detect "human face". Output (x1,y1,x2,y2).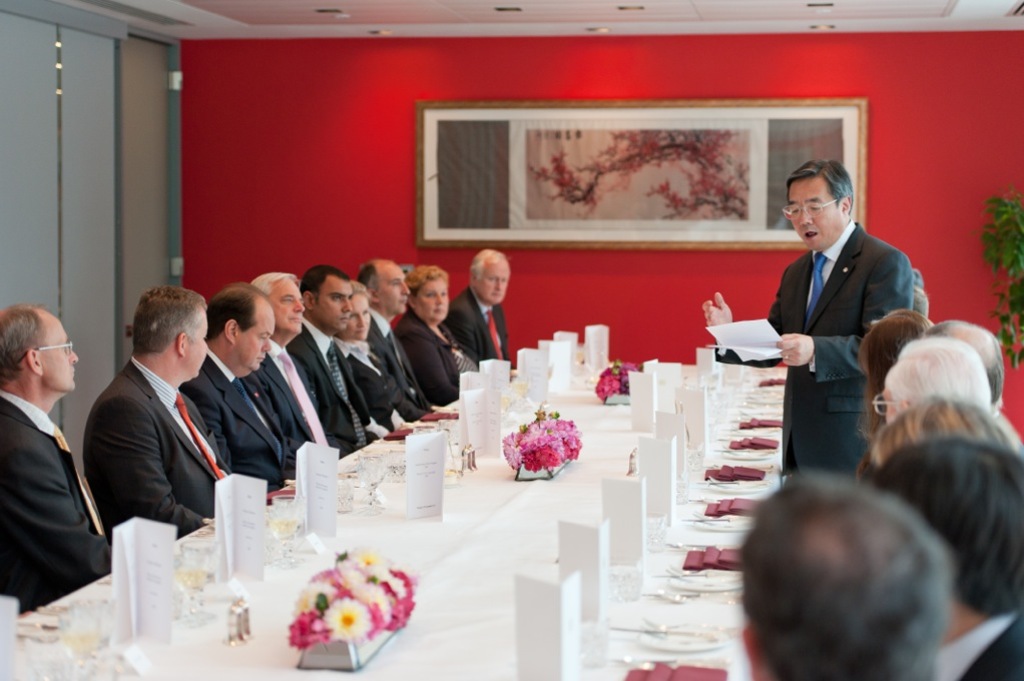
(189,302,213,378).
